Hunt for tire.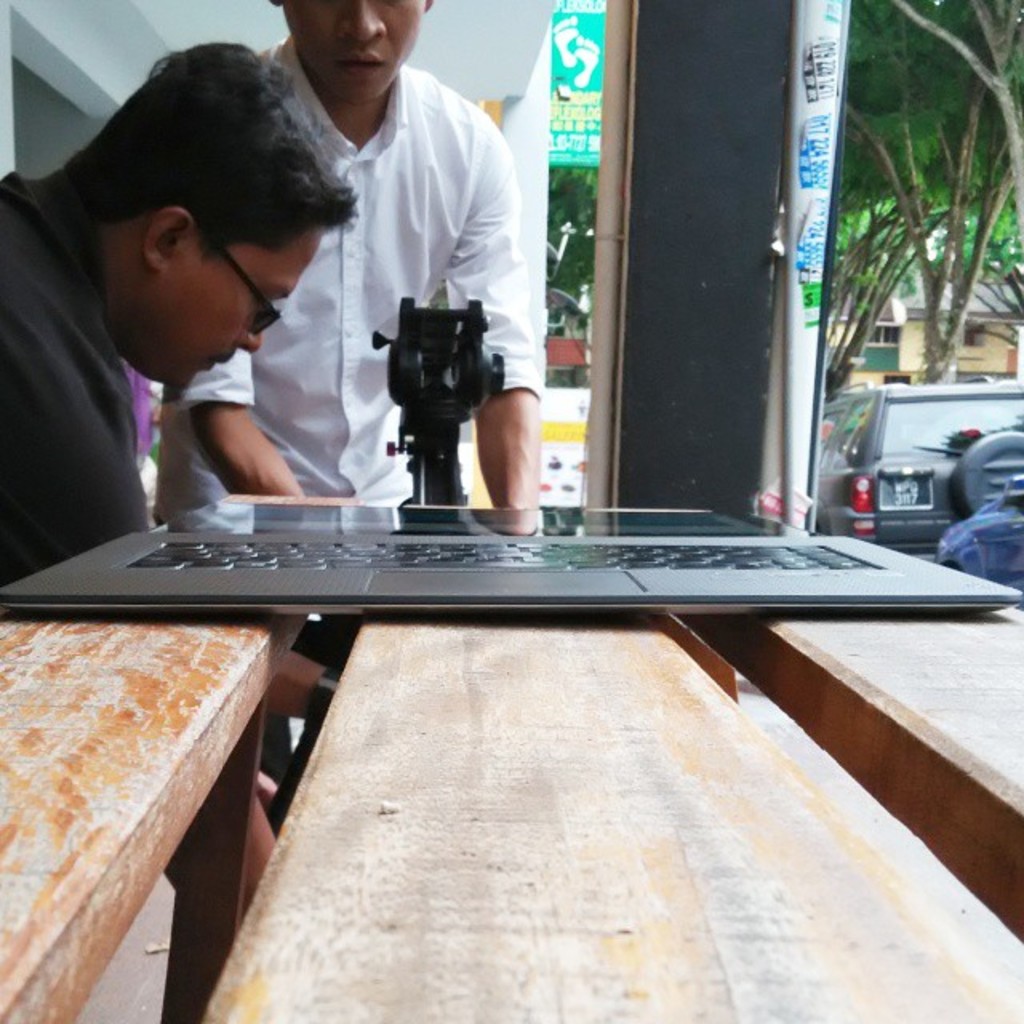
Hunted down at rect(955, 430, 1022, 523).
